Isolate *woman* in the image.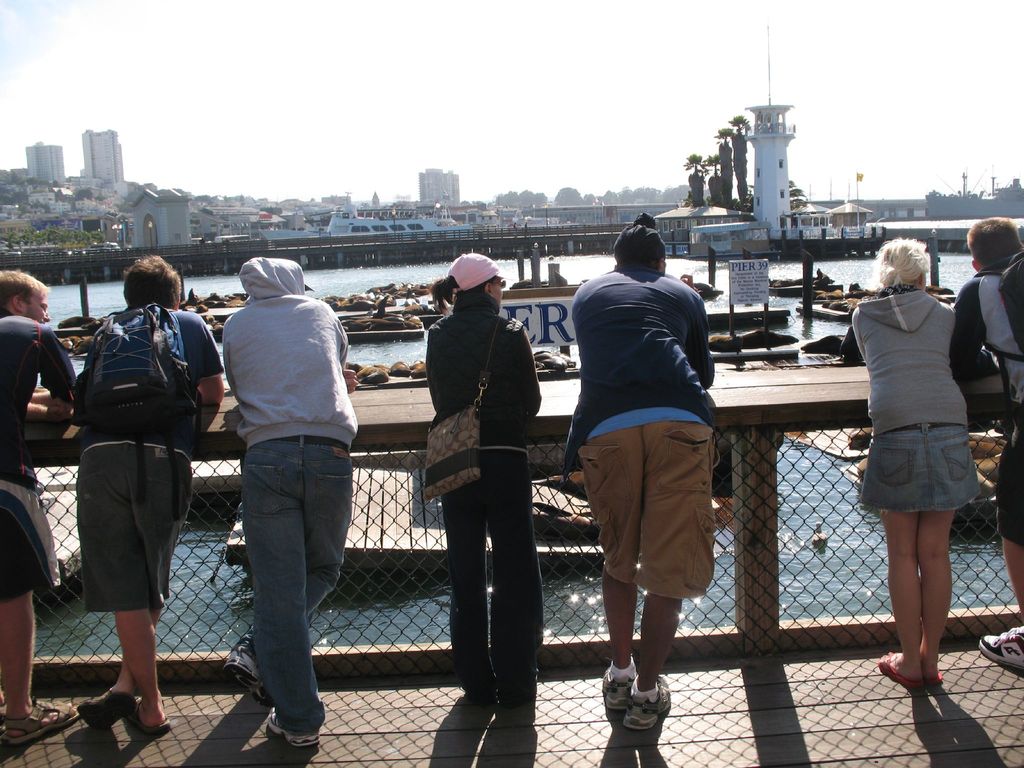
Isolated region: [842, 227, 993, 693].
